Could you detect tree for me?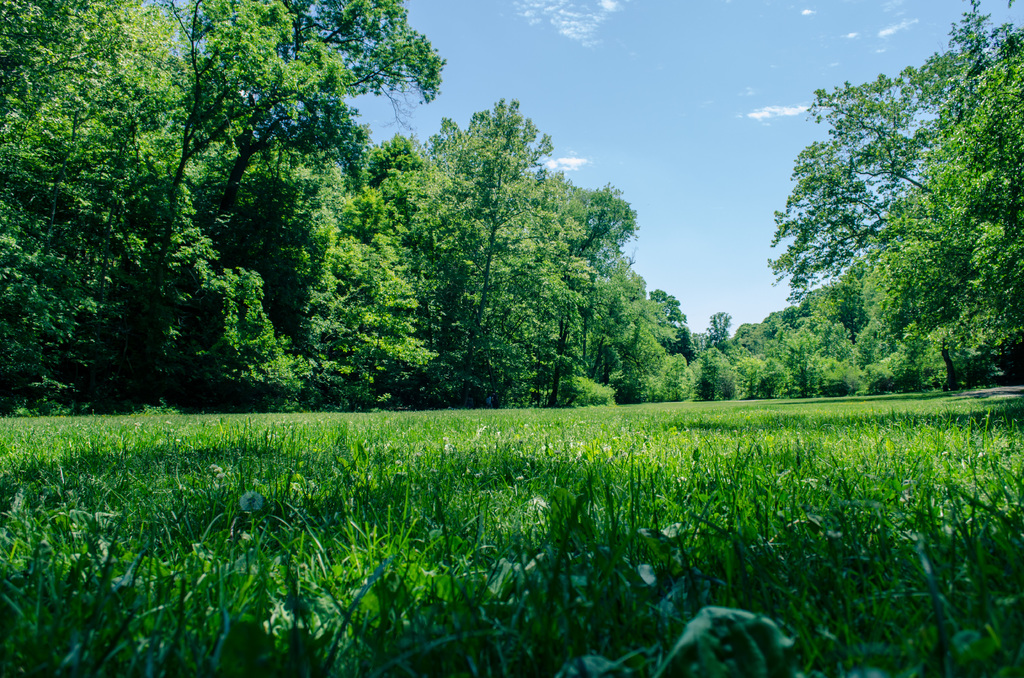
Detection result: bbox=[822, 36, 966, 321].
